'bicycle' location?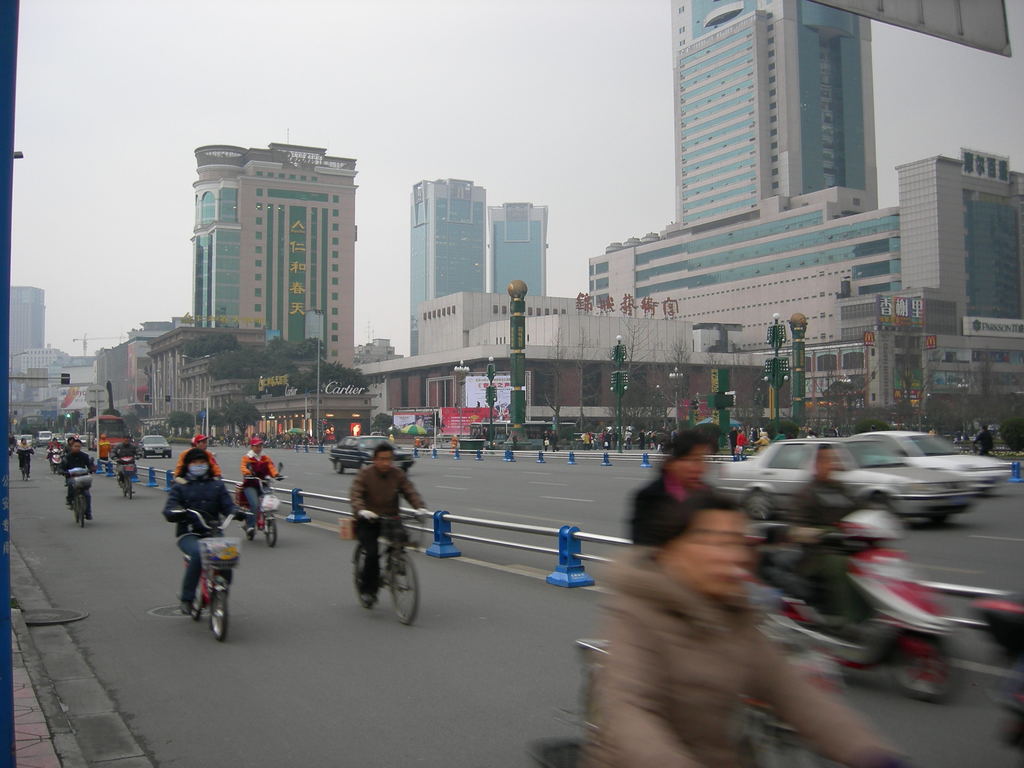
[112,452,131,502]
